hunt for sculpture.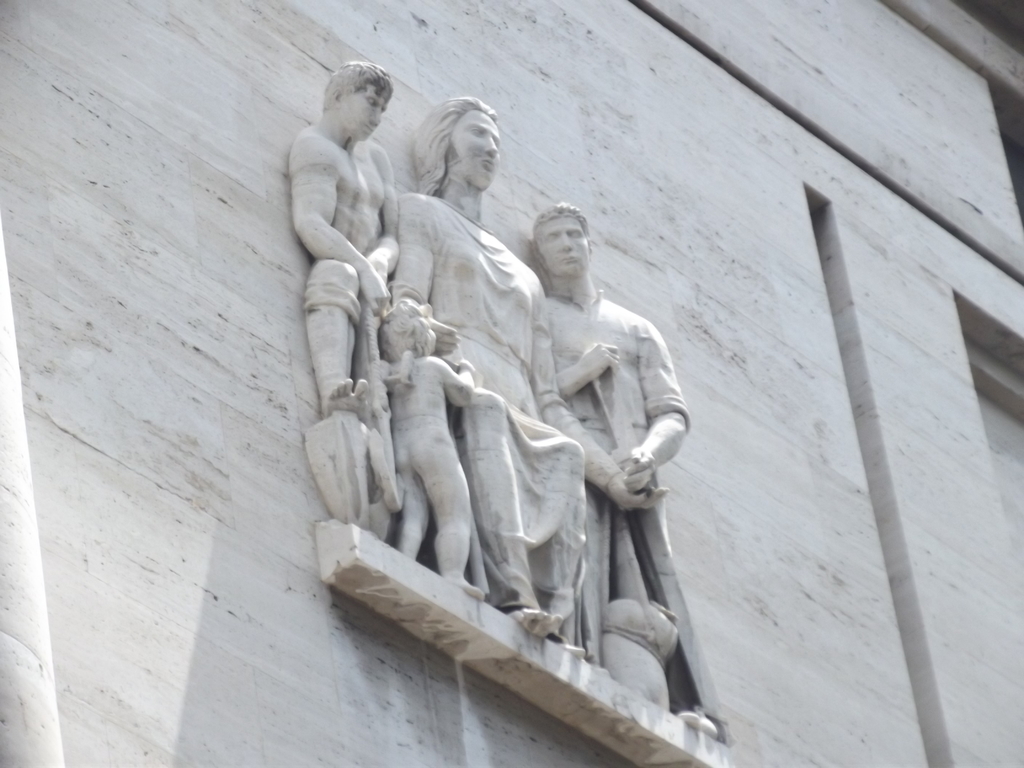
Hunted down at bbox=[392, 90, 583, 632].
